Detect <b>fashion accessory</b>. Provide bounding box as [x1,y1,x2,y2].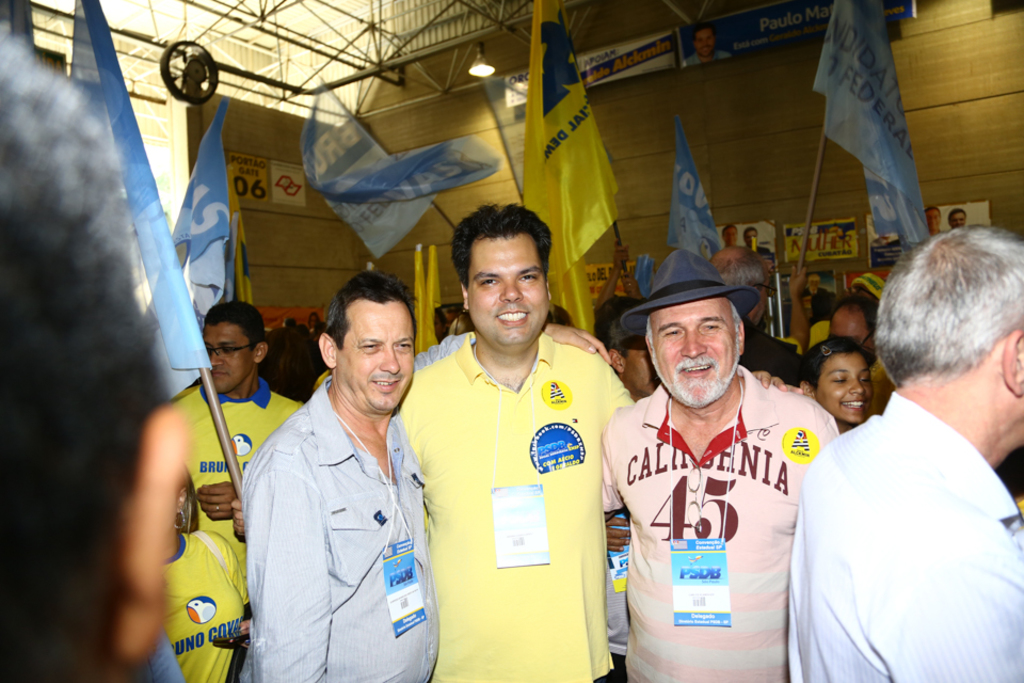
[625,280,633,292].
